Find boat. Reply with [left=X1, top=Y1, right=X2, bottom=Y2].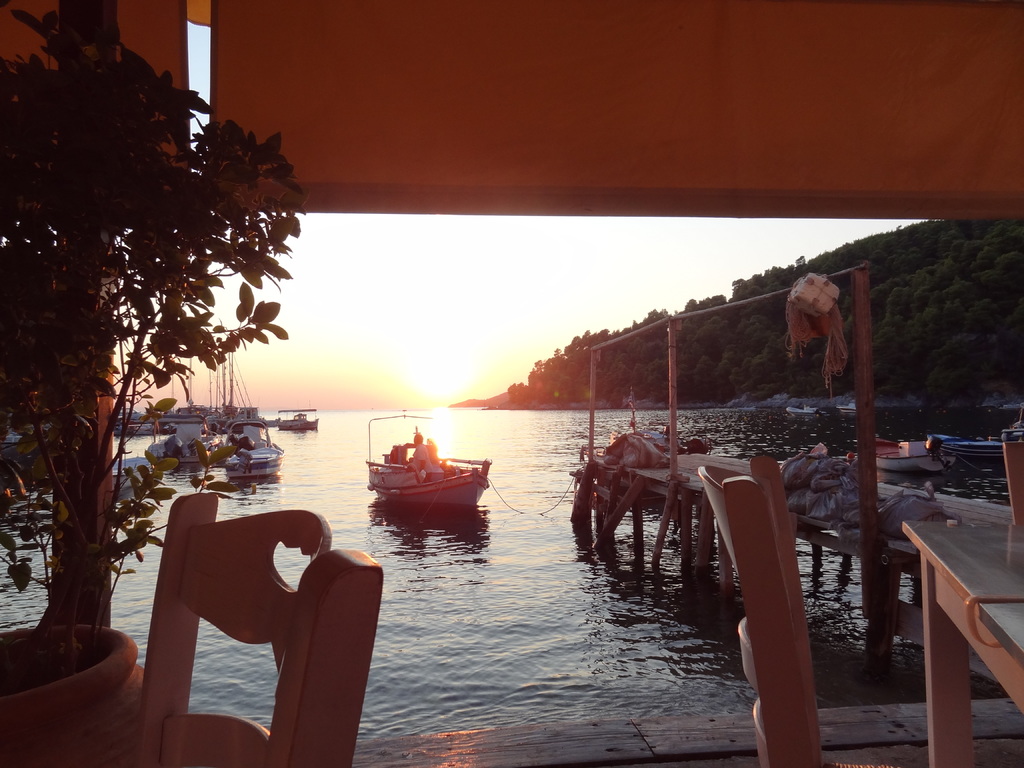
[left=279, top=403, right=319, bottom=433].
